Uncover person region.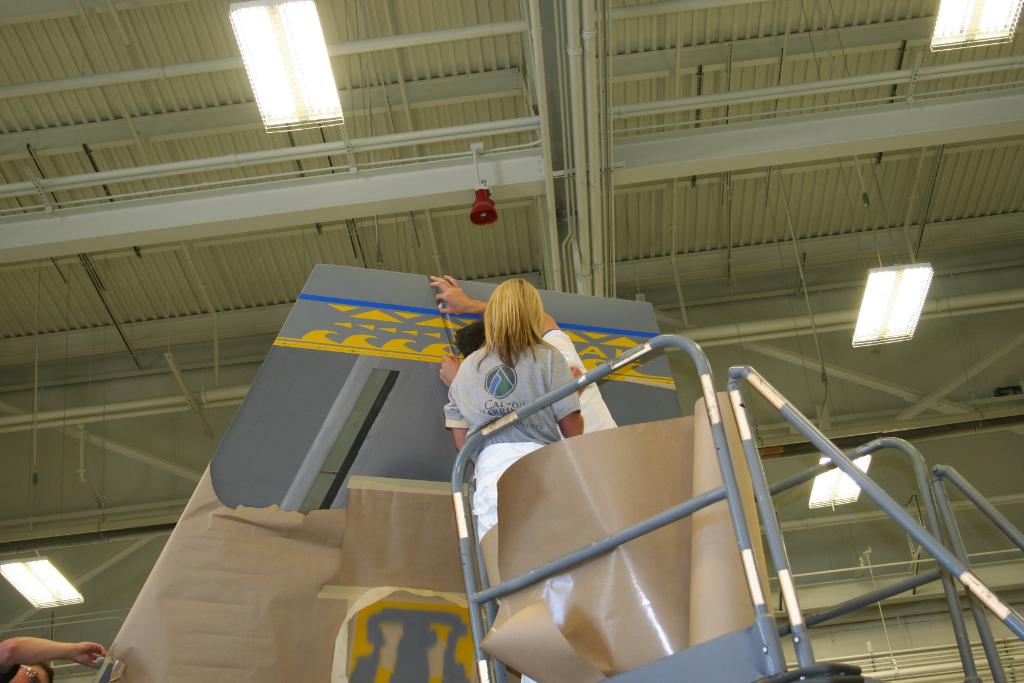
Uncovered: x1=440, y1=277, x2=584, y2=682.
